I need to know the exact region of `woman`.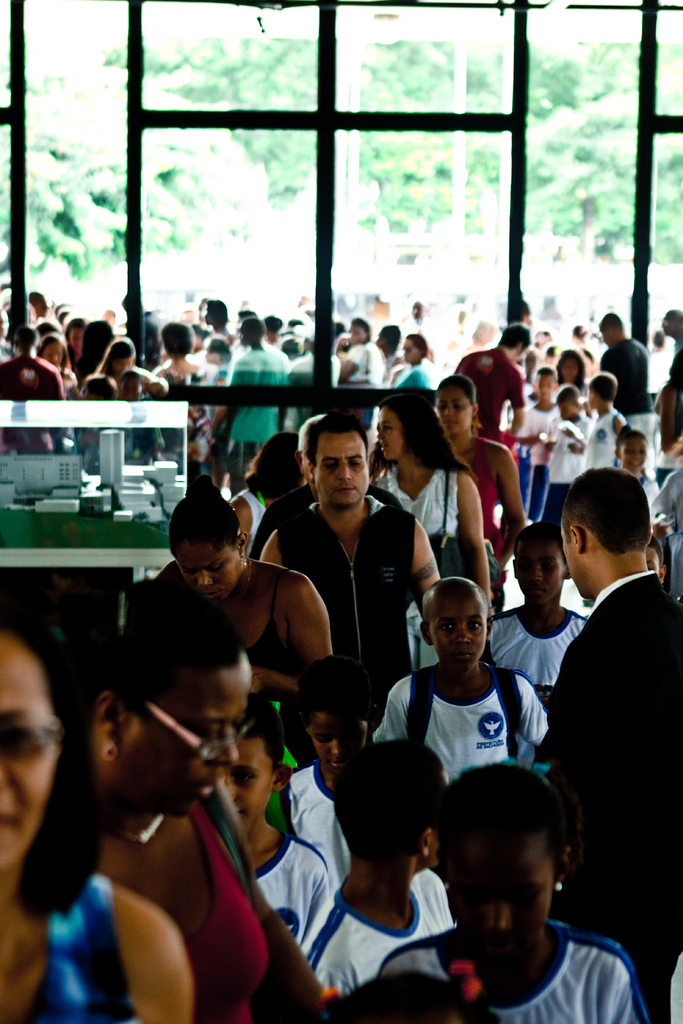
Region: [429,375,547,621].
